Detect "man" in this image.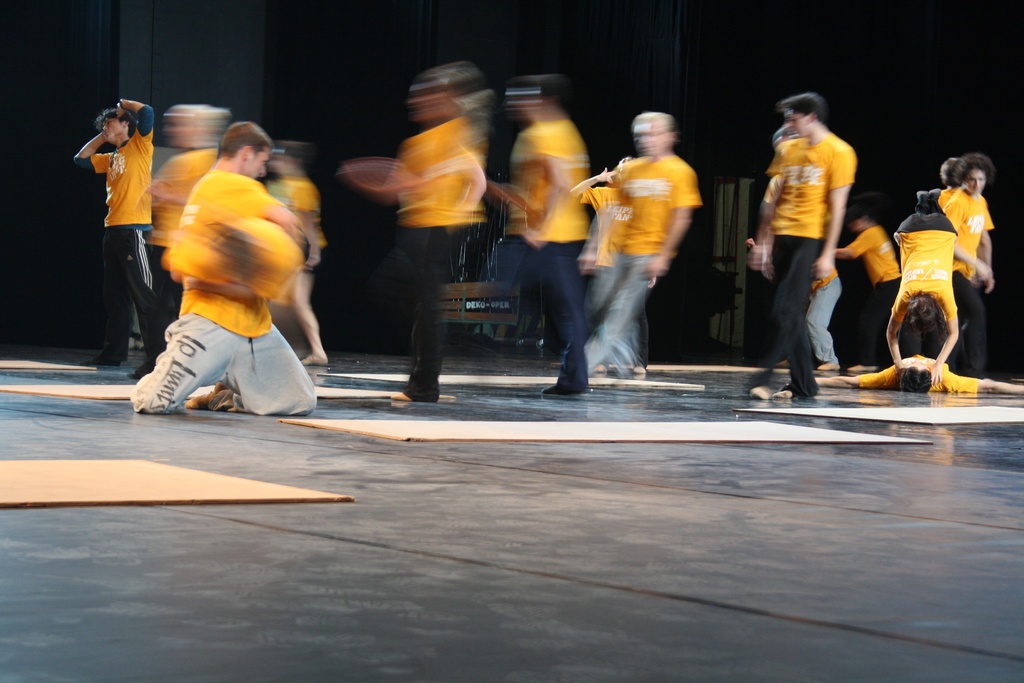
Detection: <box>581,111,699,378</box>.
